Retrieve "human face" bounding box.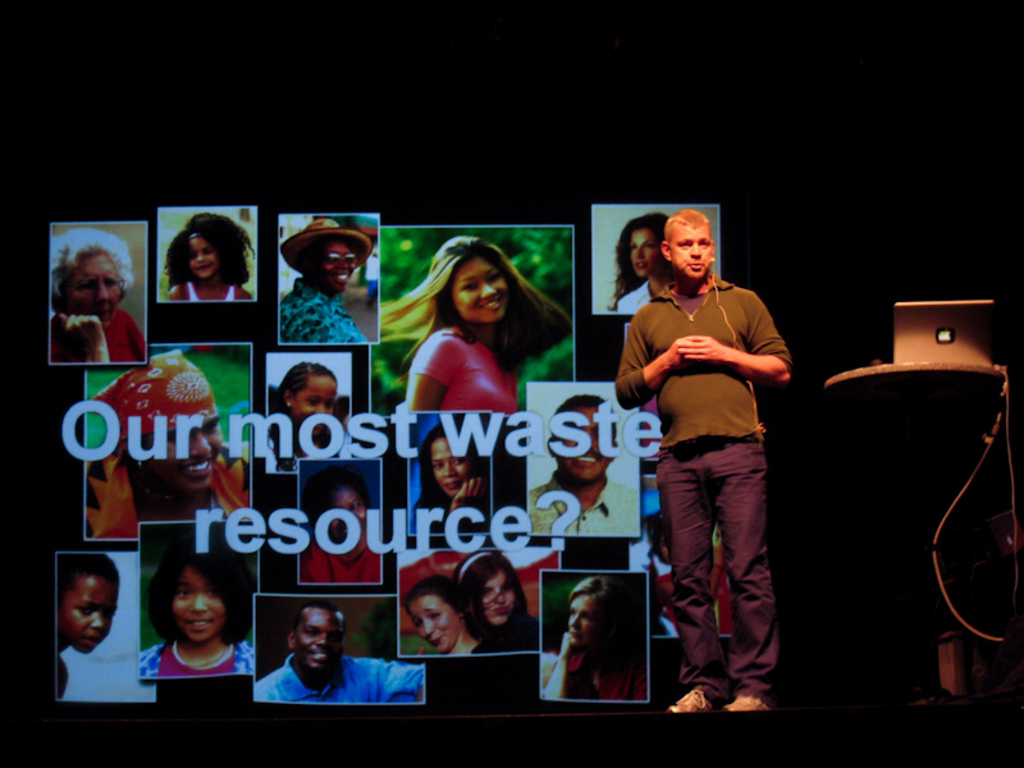
Bounding box: [left=410, top=590, right=460, bottom=654].
